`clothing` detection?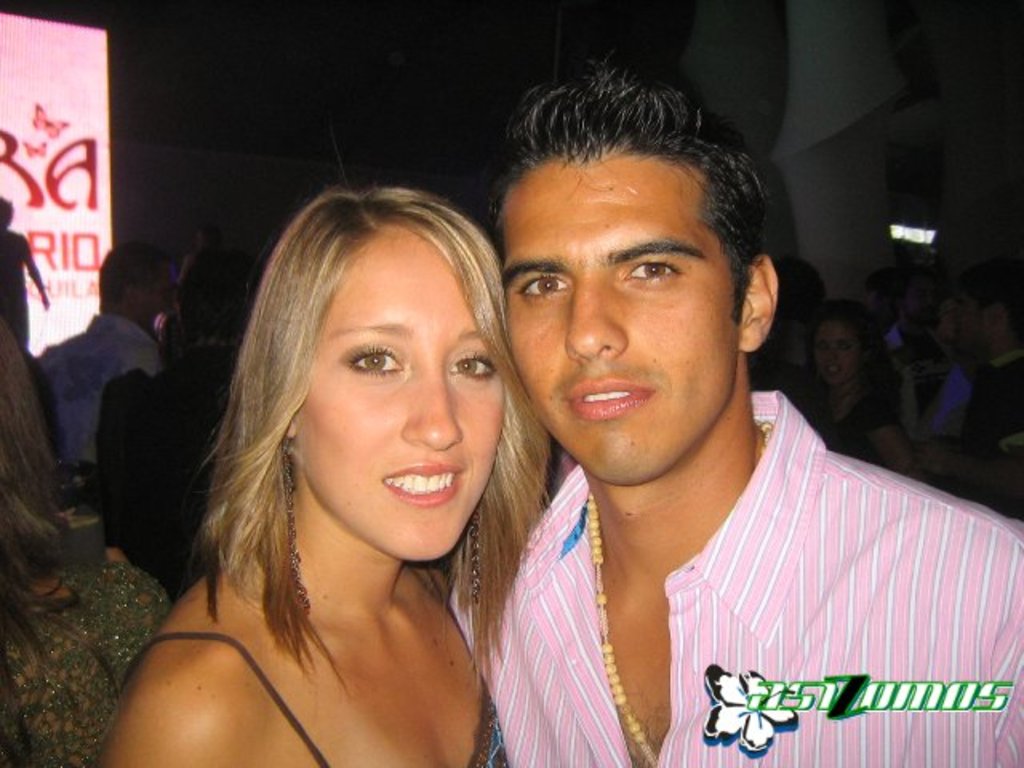
locate(38, 306, 174, 477)
